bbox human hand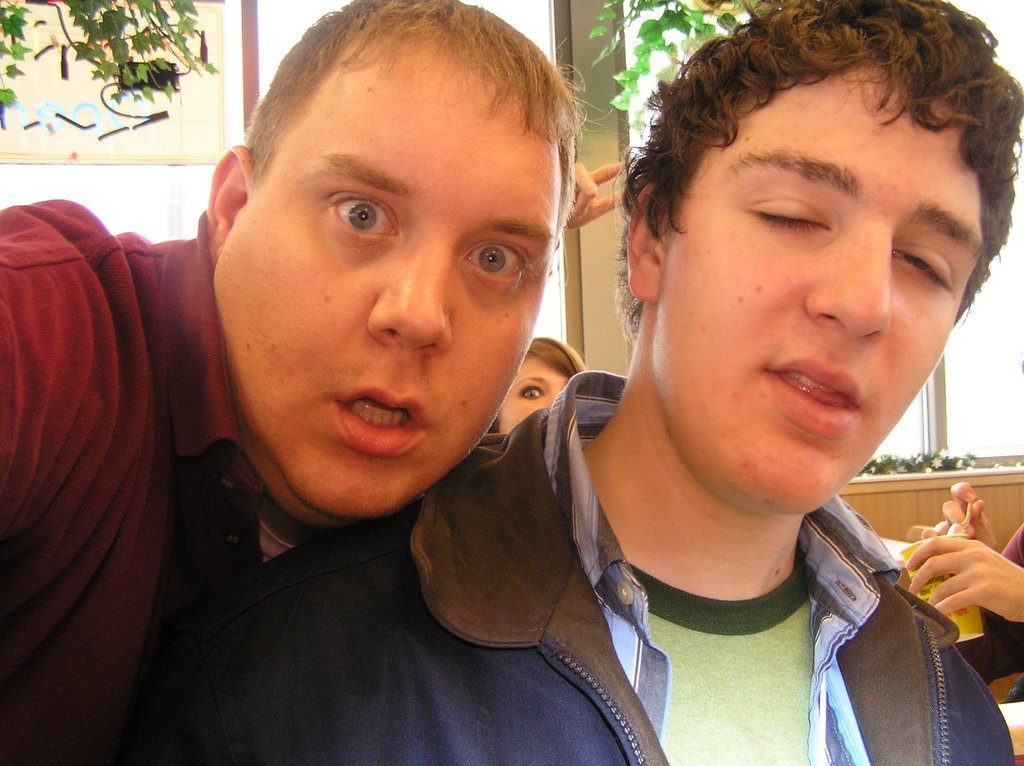
box=[908, 504, 1014, 645]
